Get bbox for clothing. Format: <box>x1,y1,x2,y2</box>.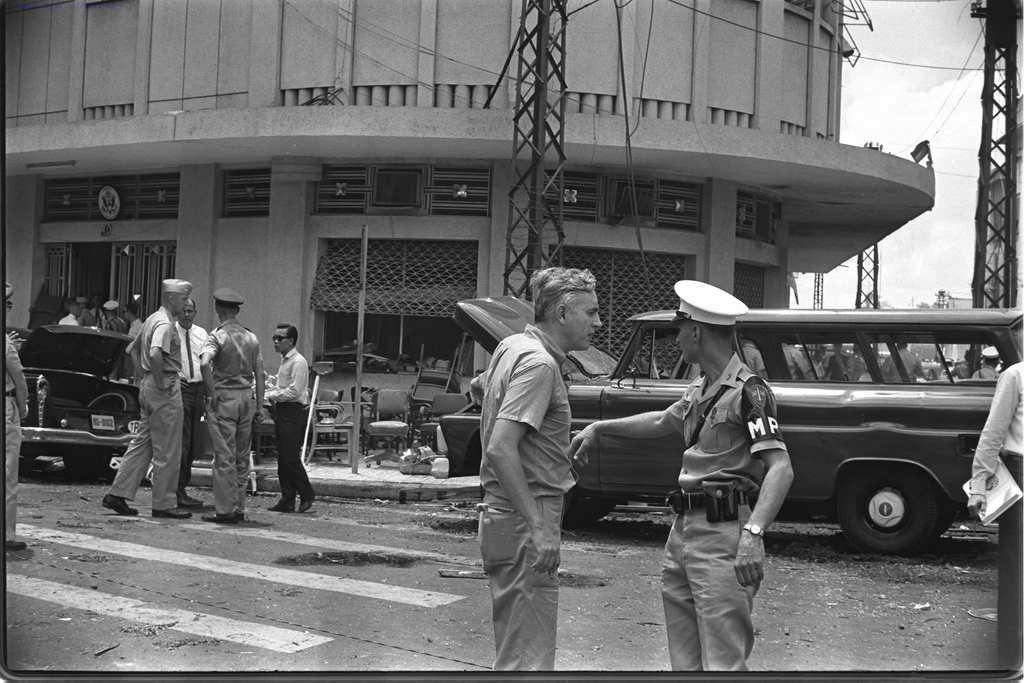
<box>476,320,567,682</box>.
